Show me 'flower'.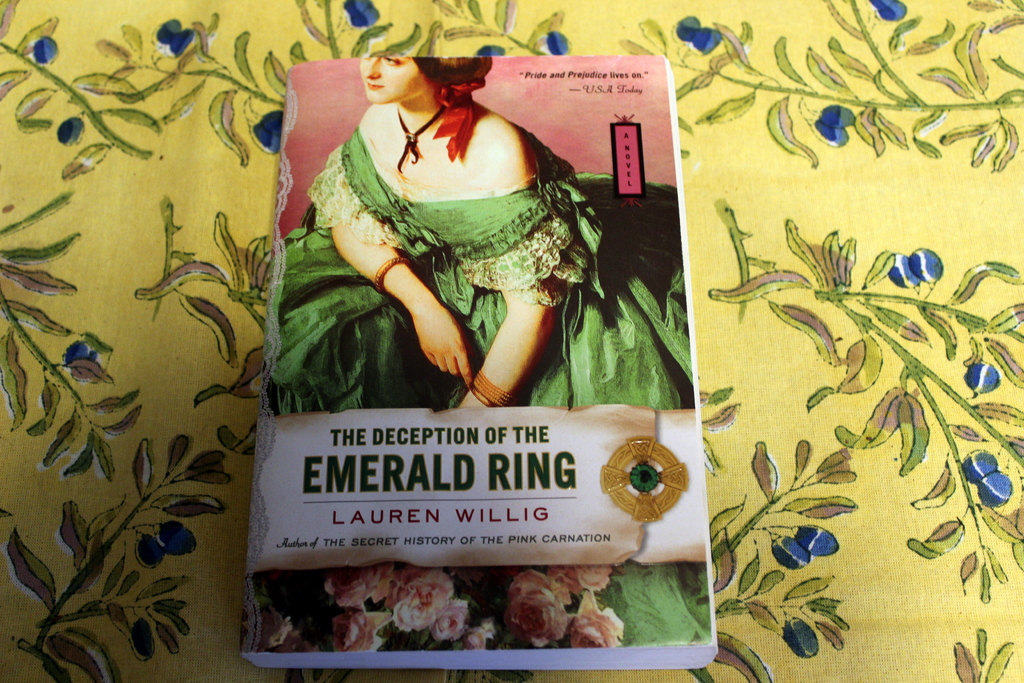
'flower' is here: pyautogui.locateOnScreen(249, 613, 313, 657).
